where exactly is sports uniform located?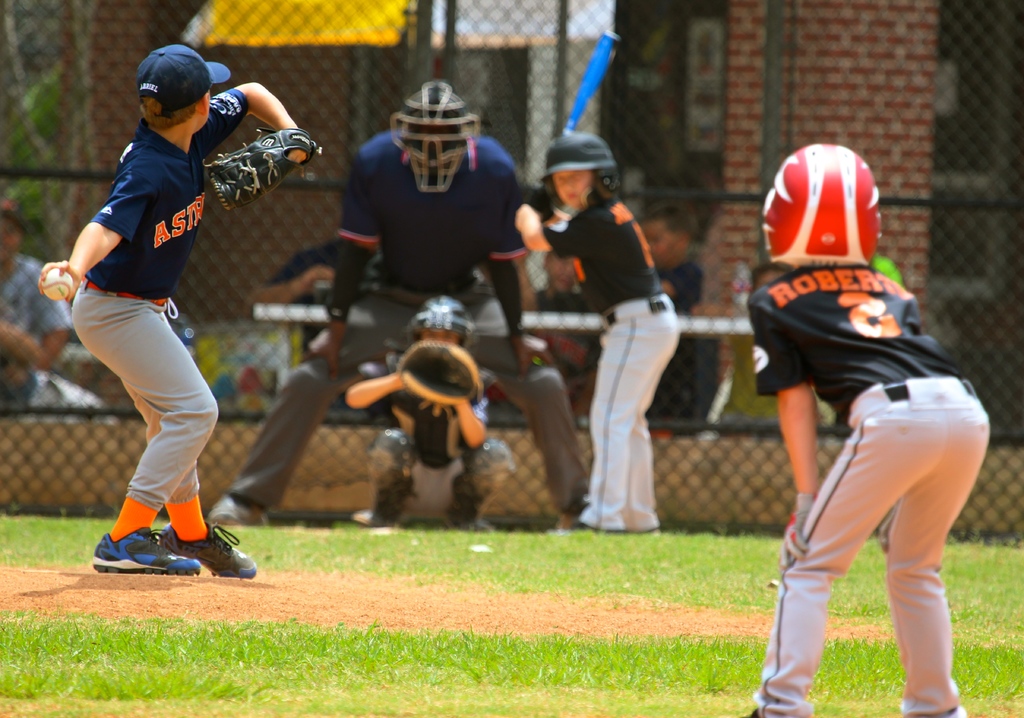
Its bounding box is (205,76,582,526).
